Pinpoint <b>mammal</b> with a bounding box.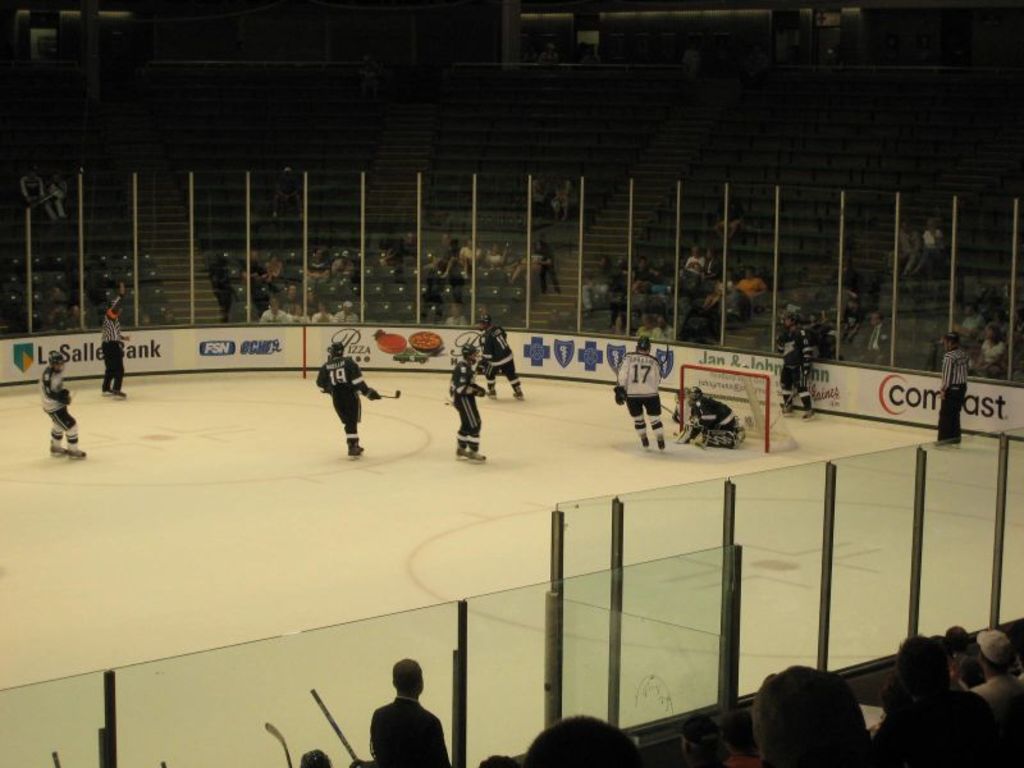
l=861, t=307, r=897, b=365.
